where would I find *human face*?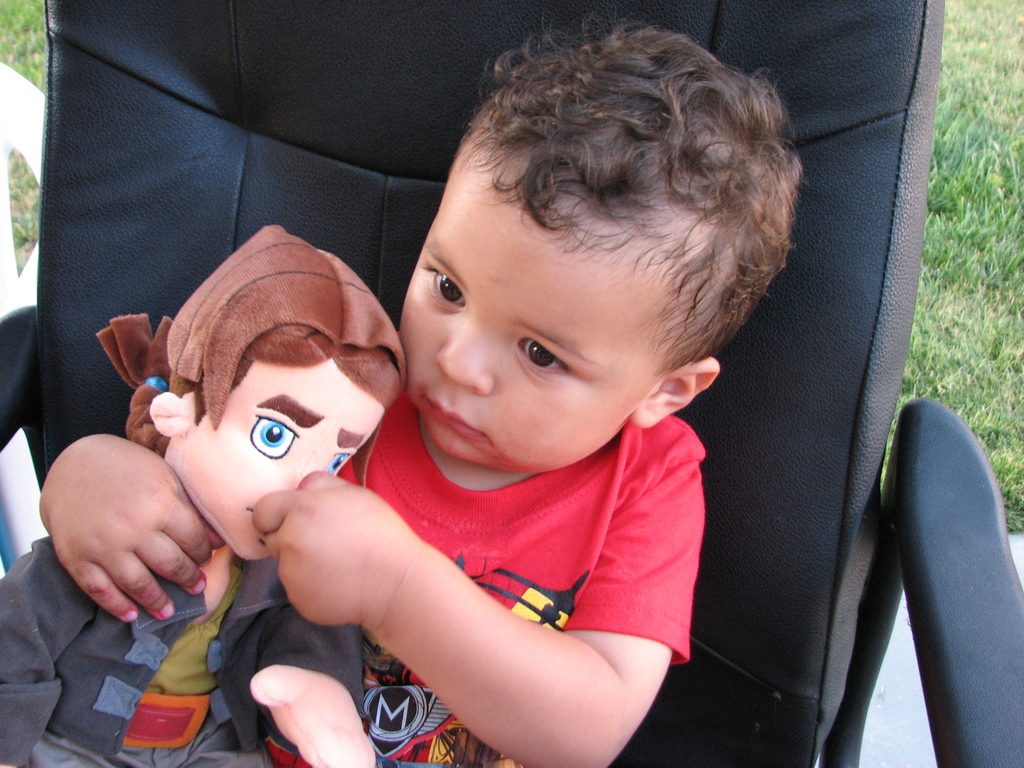
At bbox(162, 360, 396, 574).
